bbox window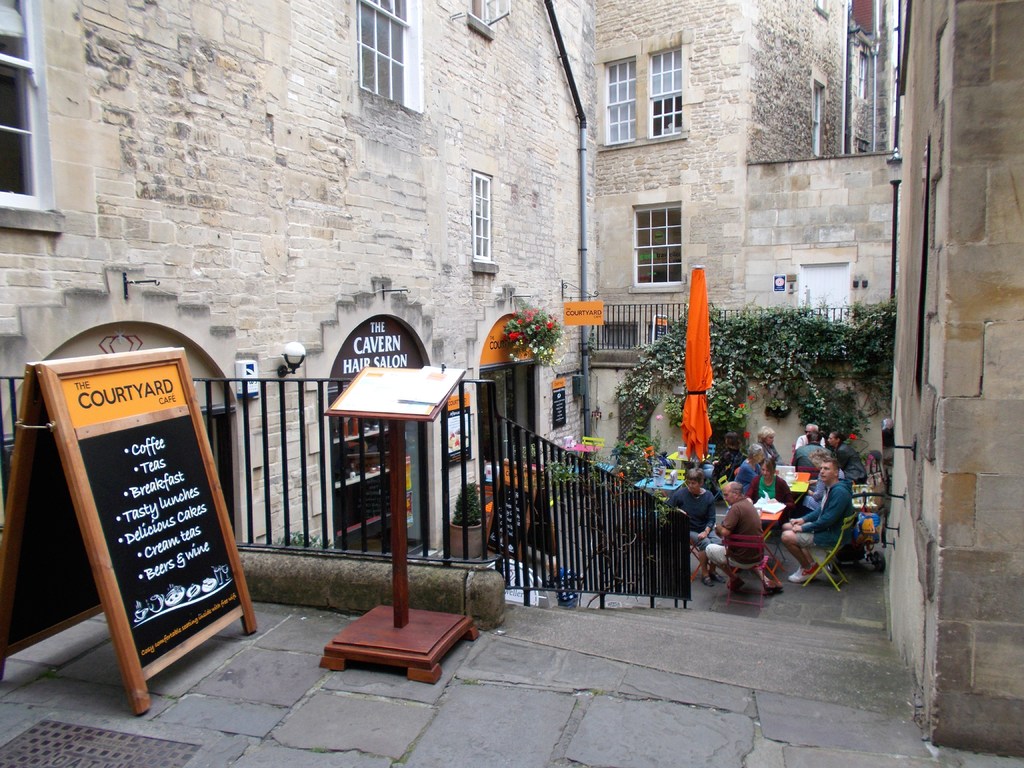
Rect(464, 0, 513, 38)
